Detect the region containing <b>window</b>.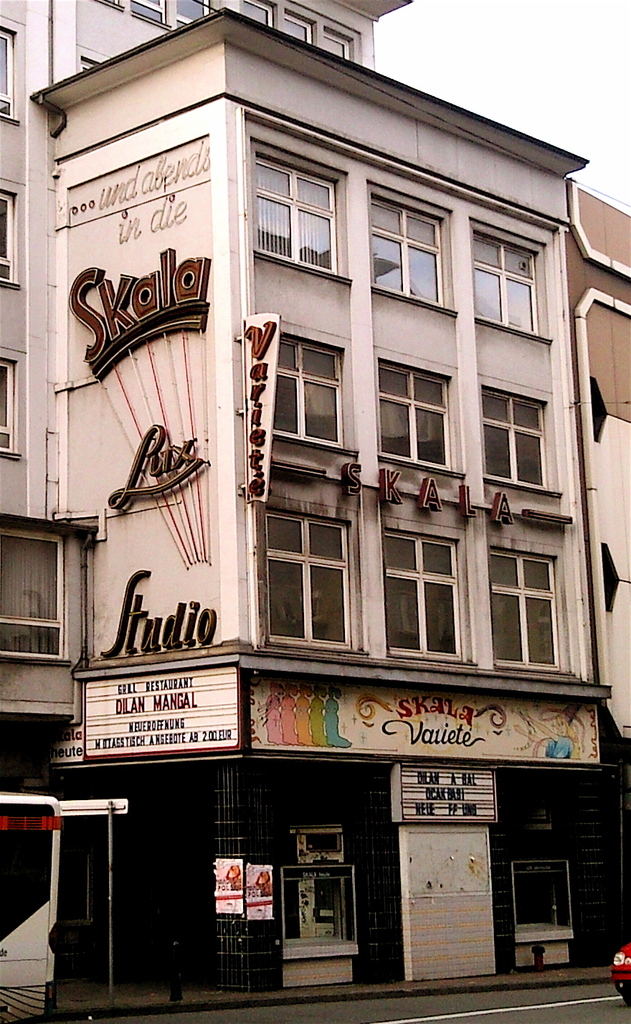
(0, 32, 14, 119).
